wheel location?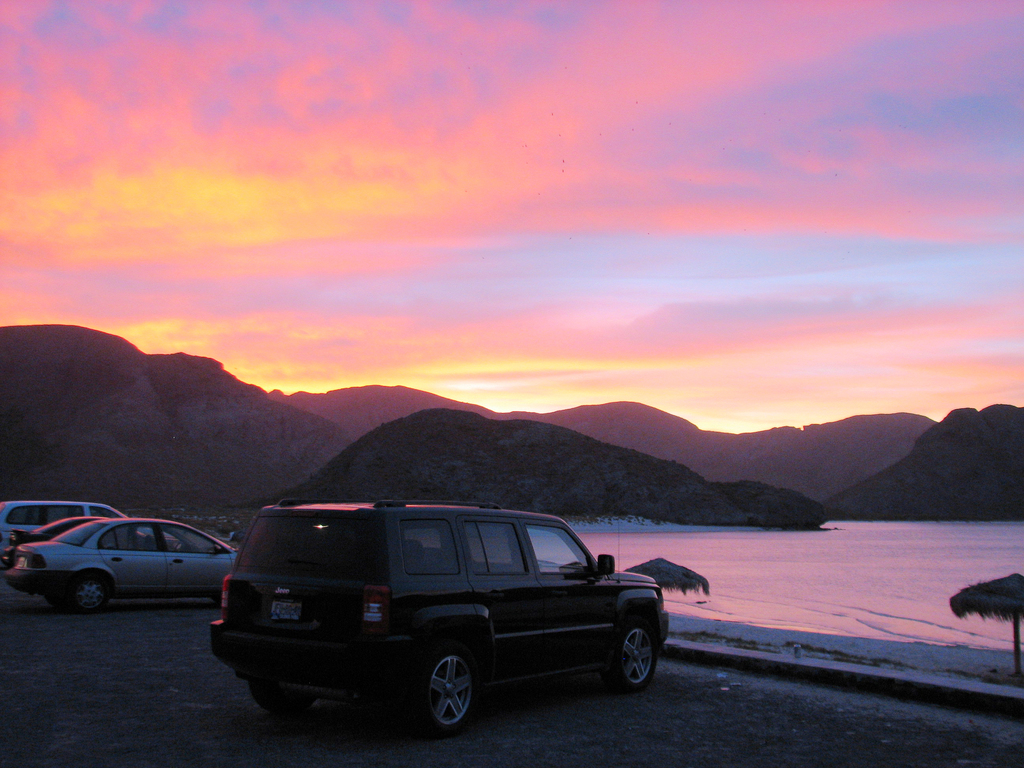
crop(63, 574, 112, 616)
